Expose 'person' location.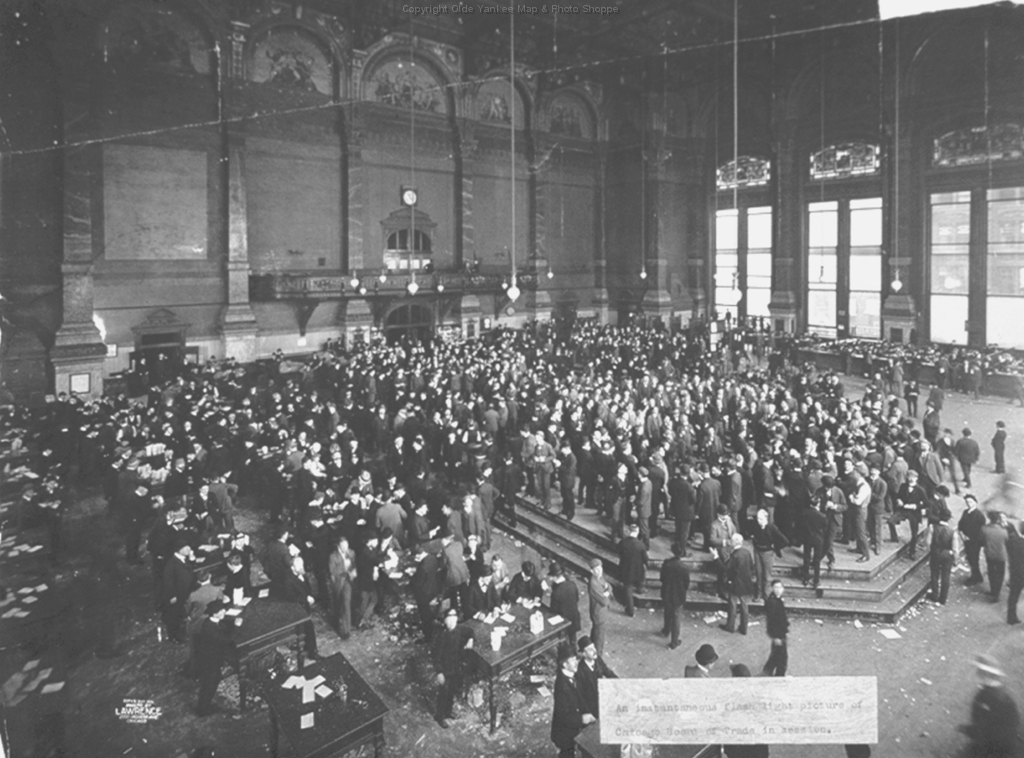
Exposed at {"left": 970, "top": 360, "right": 981, "bottom": 402}.
